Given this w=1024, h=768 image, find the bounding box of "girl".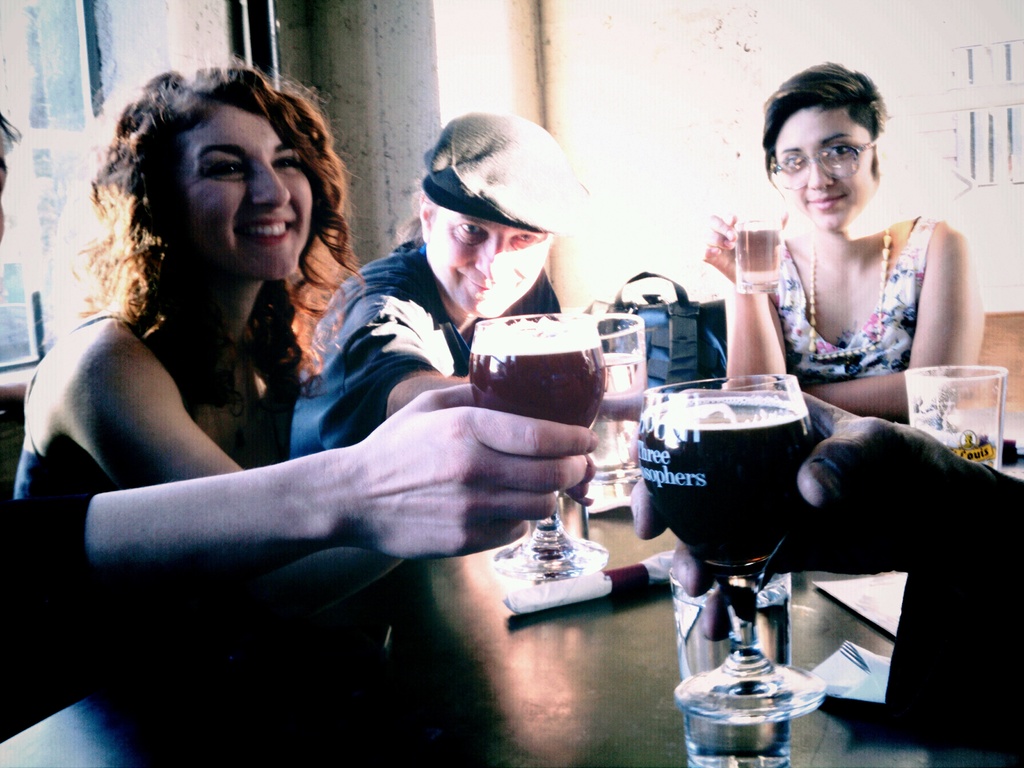
[x1=35, y1=33, x2=371, y2=557].
